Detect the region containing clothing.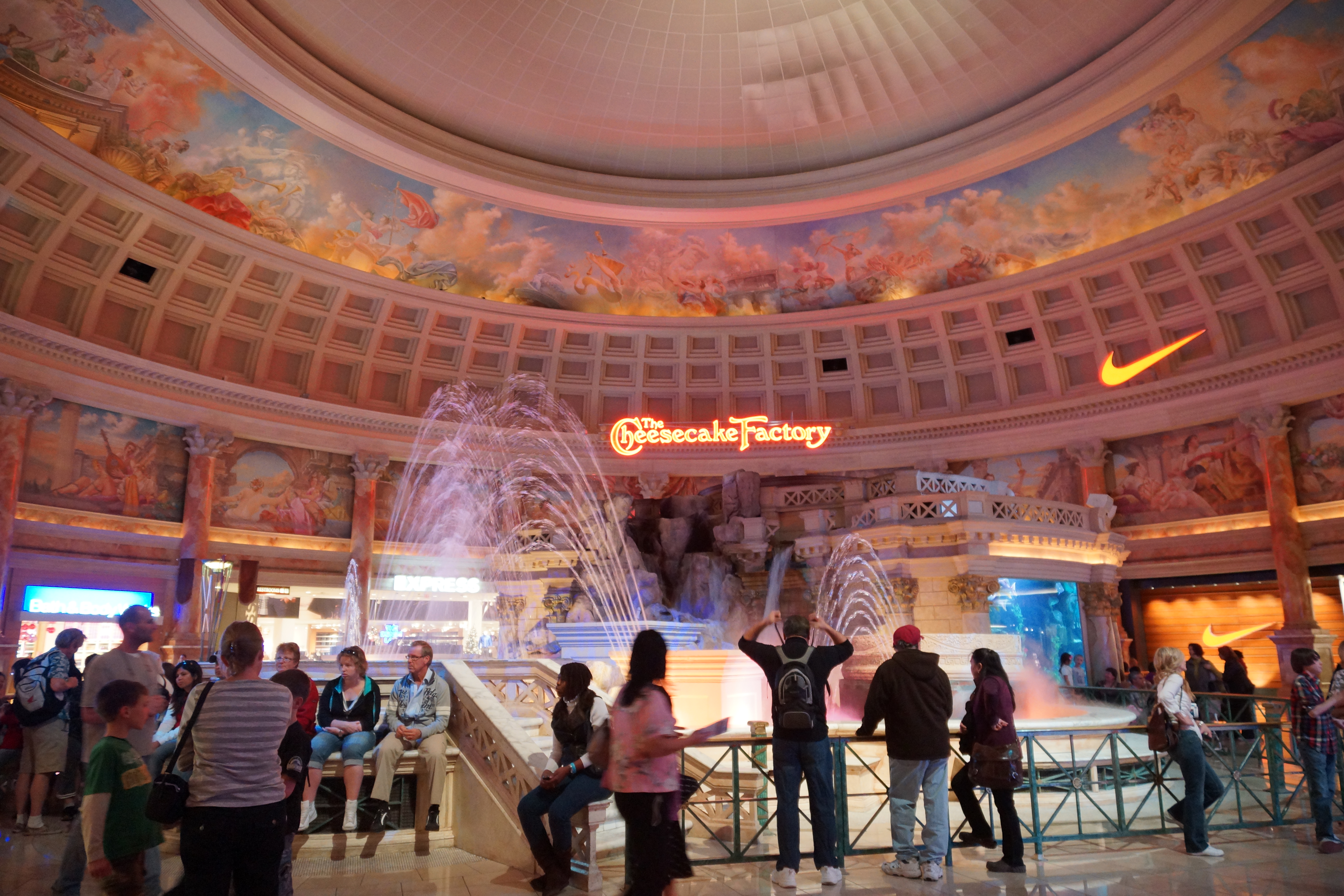
(68, 152, 84, 172).
